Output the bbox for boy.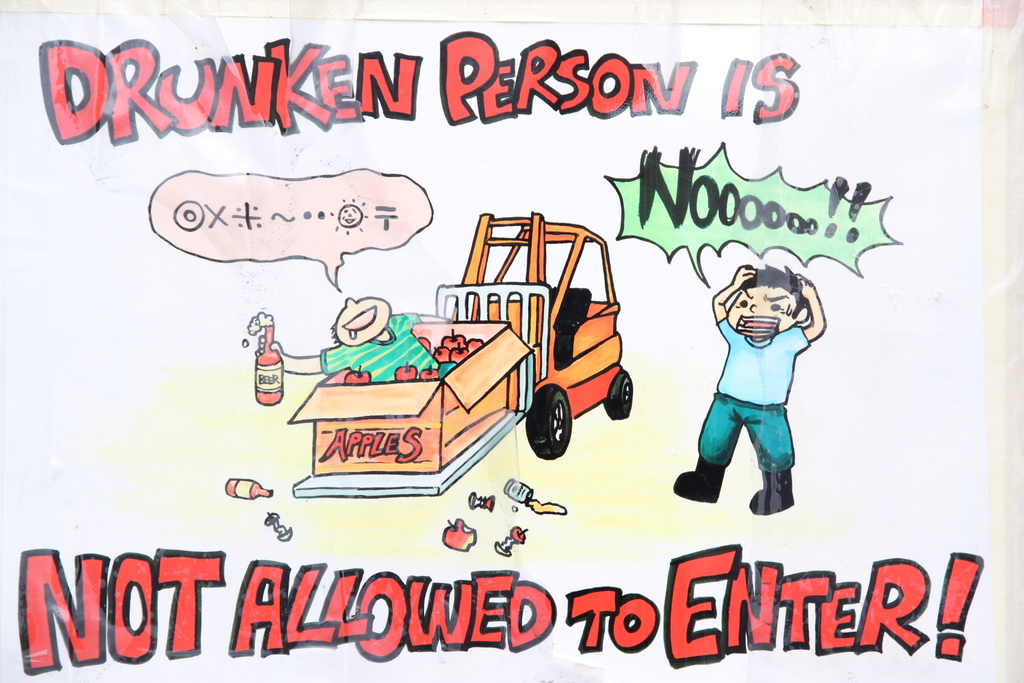
(254, 299, 449, 384).
